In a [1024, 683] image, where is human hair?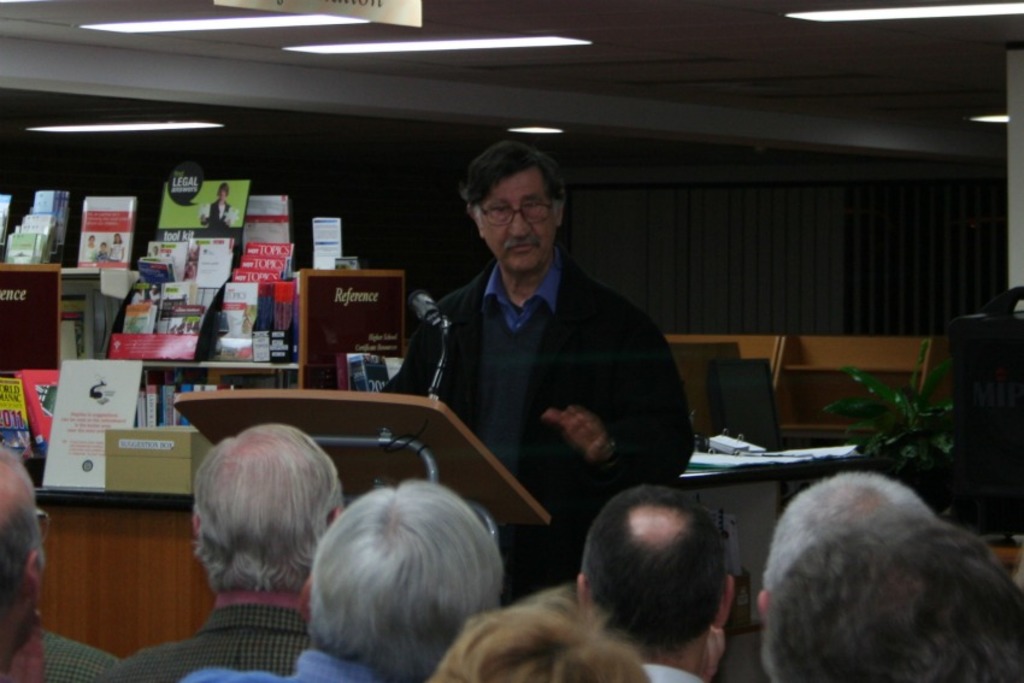
bbox=(192, 422, 351, 597).
